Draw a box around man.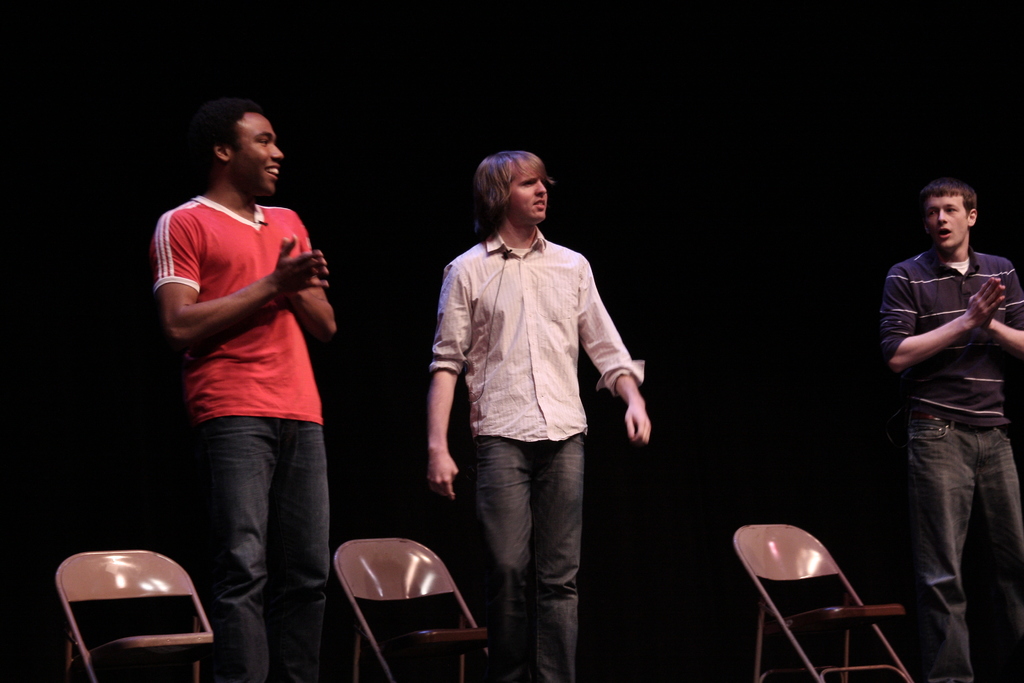
<box>429,150,655,682</box>.
